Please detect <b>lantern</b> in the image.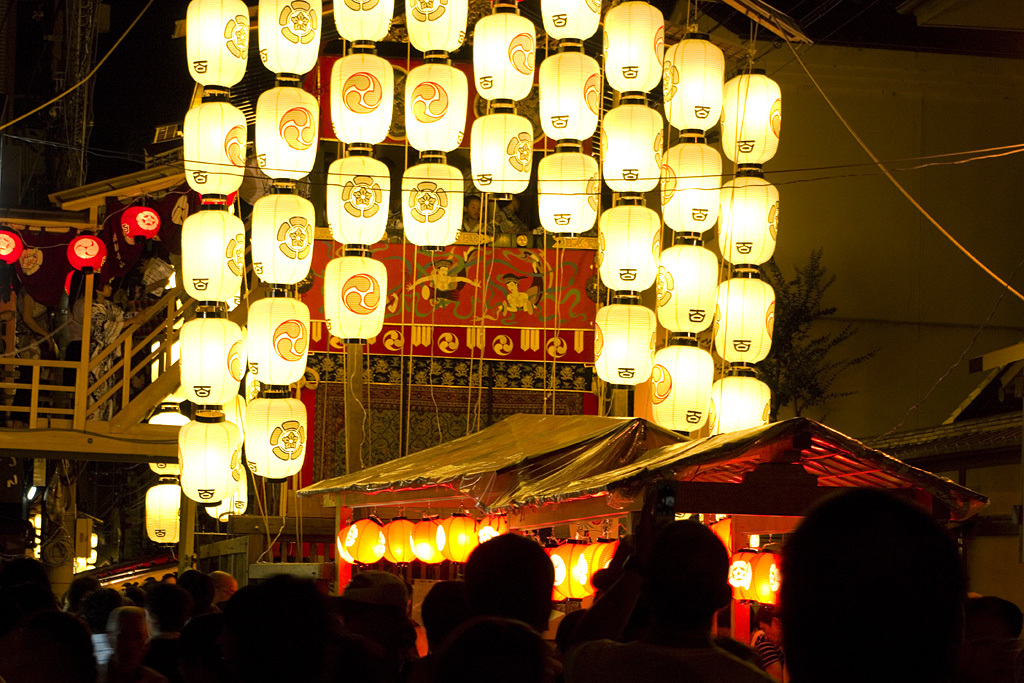
{"x1": 64, "y1": 233, "x2": 106, "y2": 306}.
